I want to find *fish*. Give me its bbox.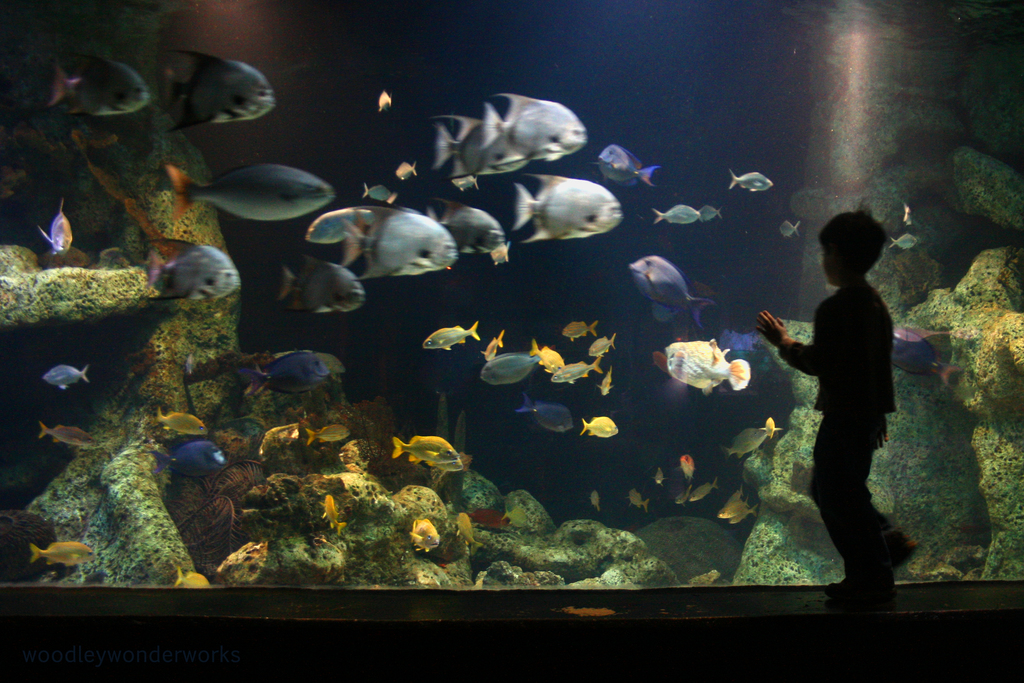
305, 90, 665, 287.
